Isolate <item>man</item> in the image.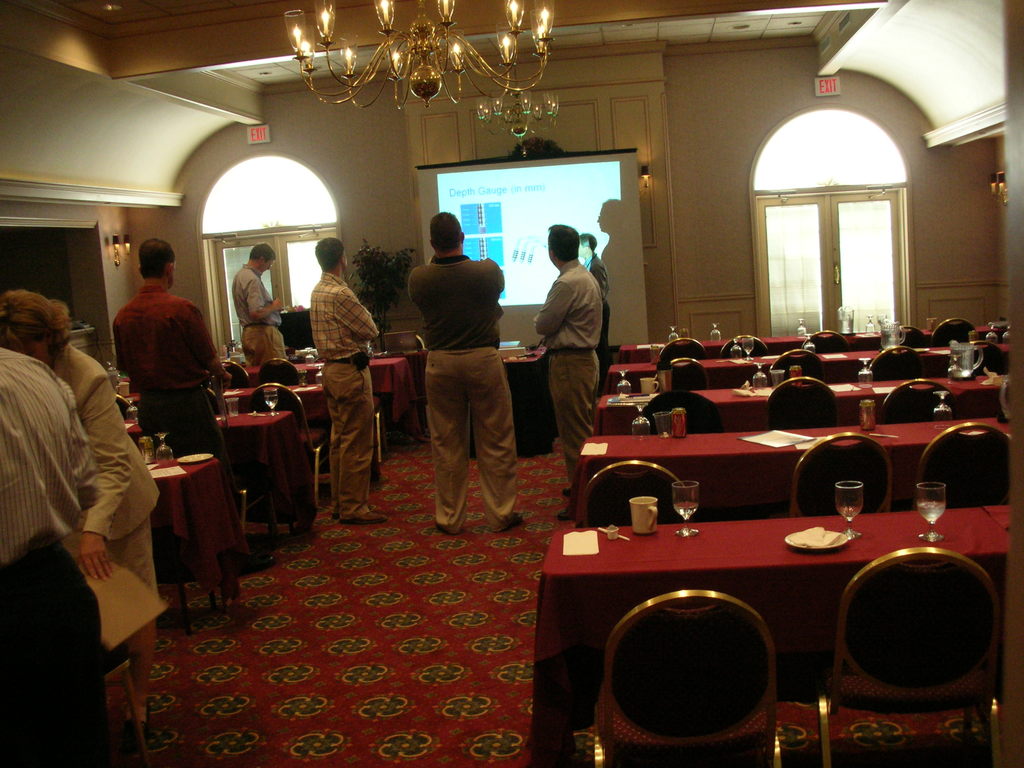
Isolated region: [229,241,291,369].
